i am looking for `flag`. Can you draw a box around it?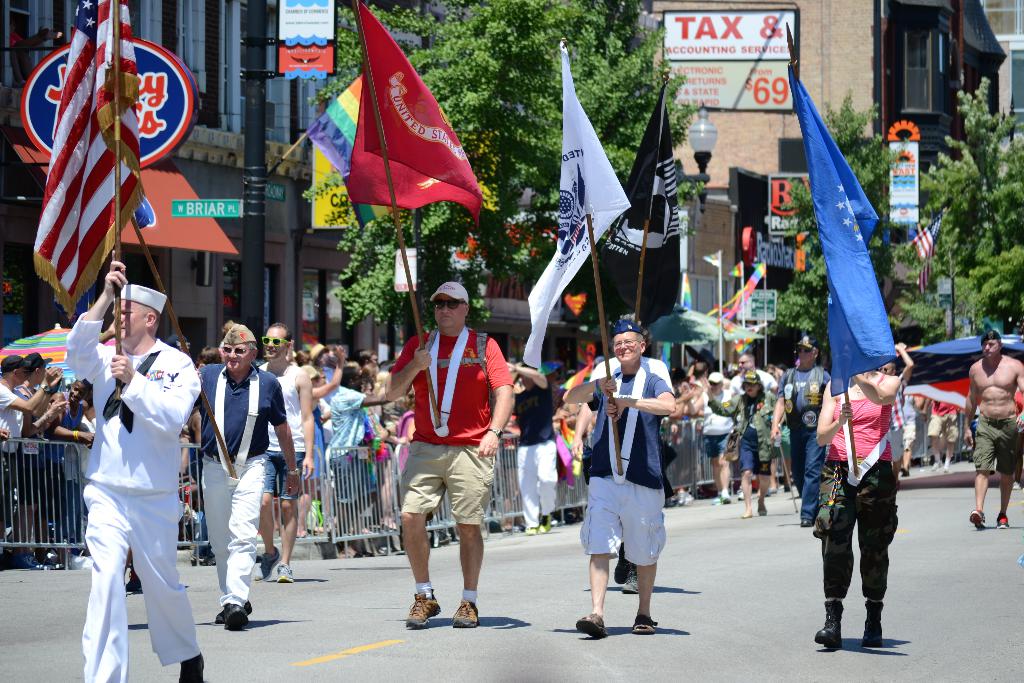
Sure, the bounding box is box(18, 40, 143, 315).
